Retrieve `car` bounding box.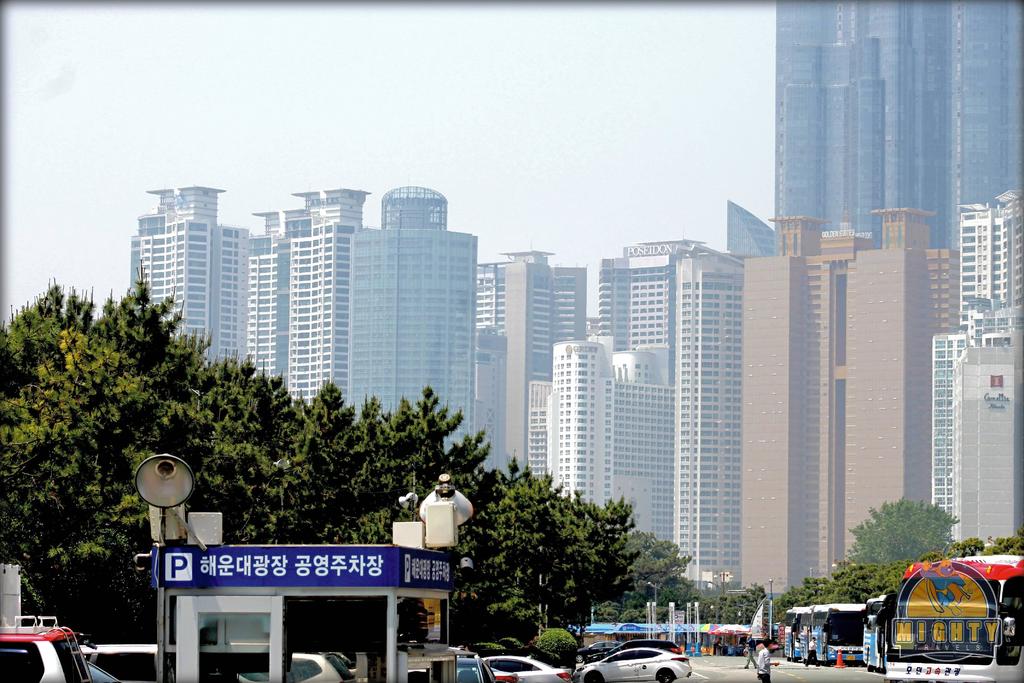
Bounding box: crop(570, 644, 627, 661).
